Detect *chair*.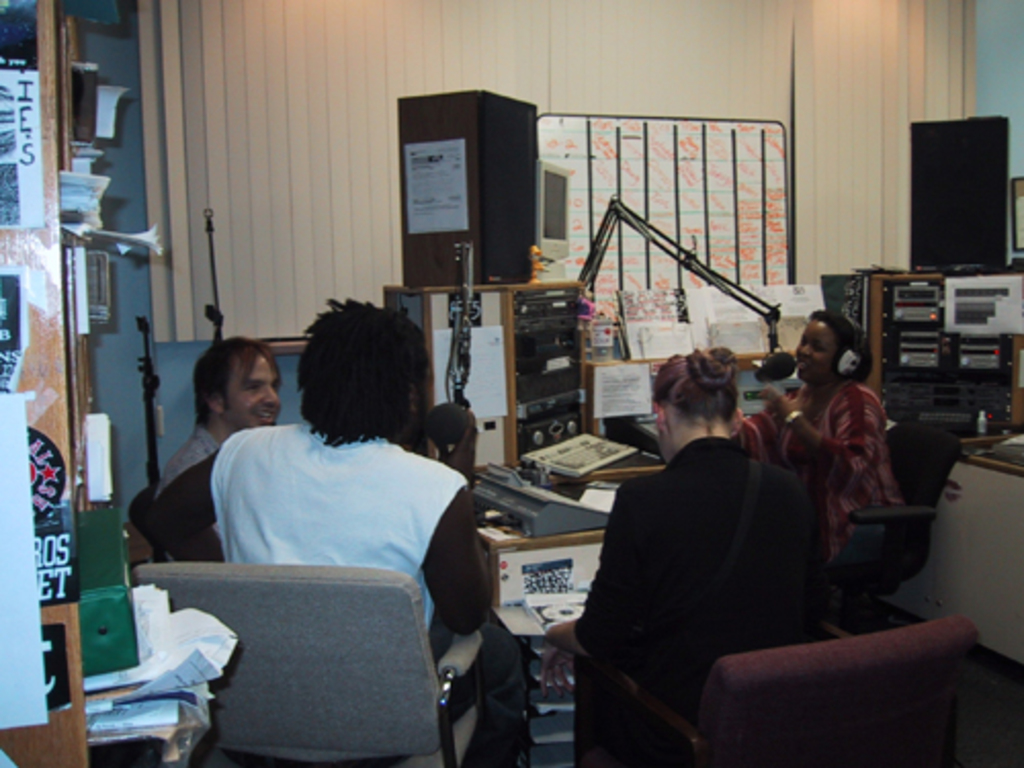
Detected at [x1=815, y1=416, x2=956, y2=629].
